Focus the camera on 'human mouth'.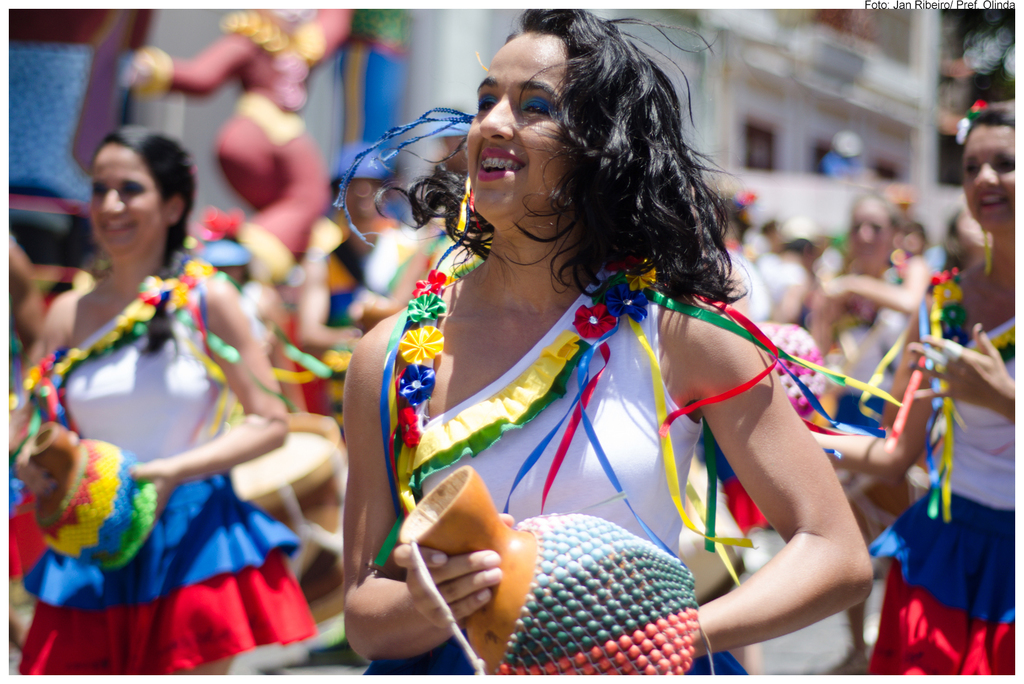
Focus region: detection(474, 150, 524, 183).
